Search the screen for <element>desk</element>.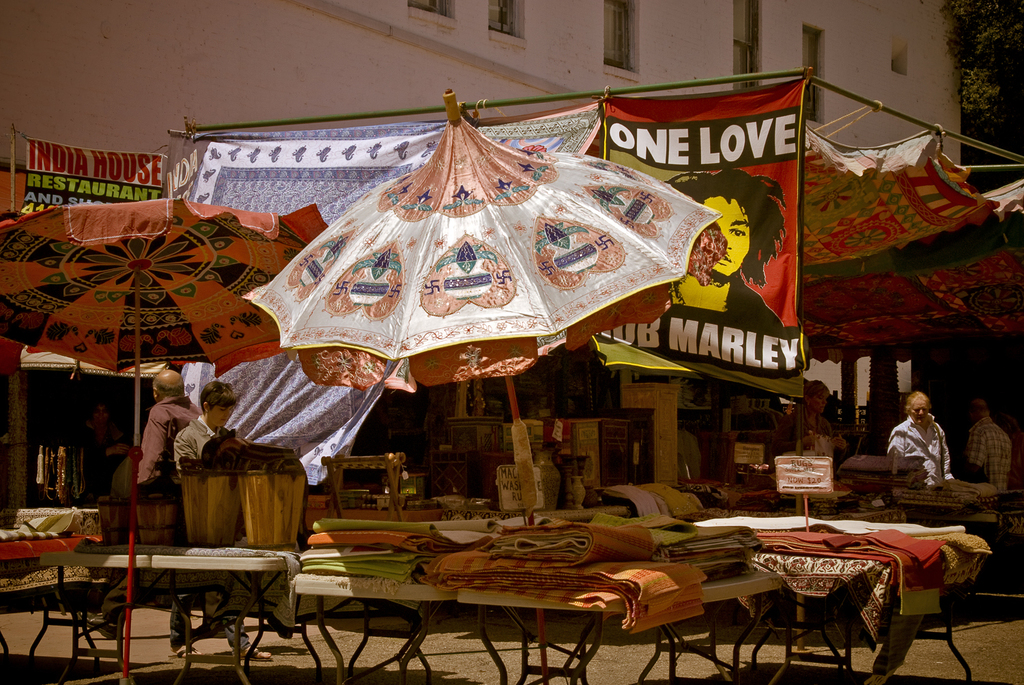
Found at Rect(35, 529, 319, 667).
